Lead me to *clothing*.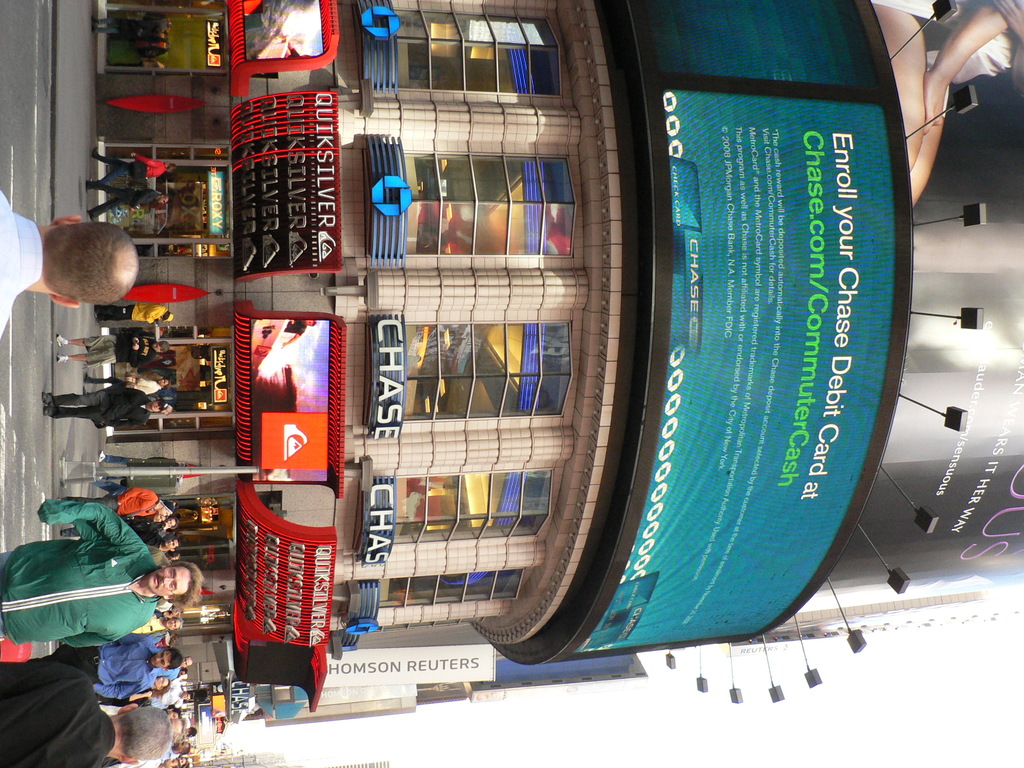
Lead to (x1=91, y1=324, x2=152, y2=363).
